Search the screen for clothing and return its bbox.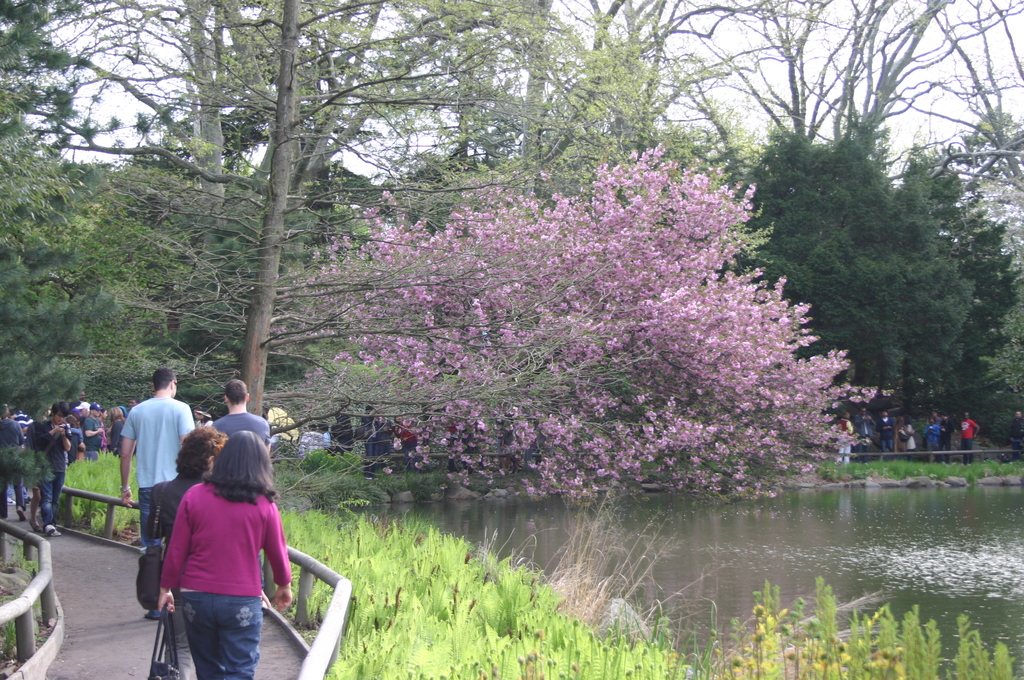
Found: bbox(153, 470, 200, 679).
